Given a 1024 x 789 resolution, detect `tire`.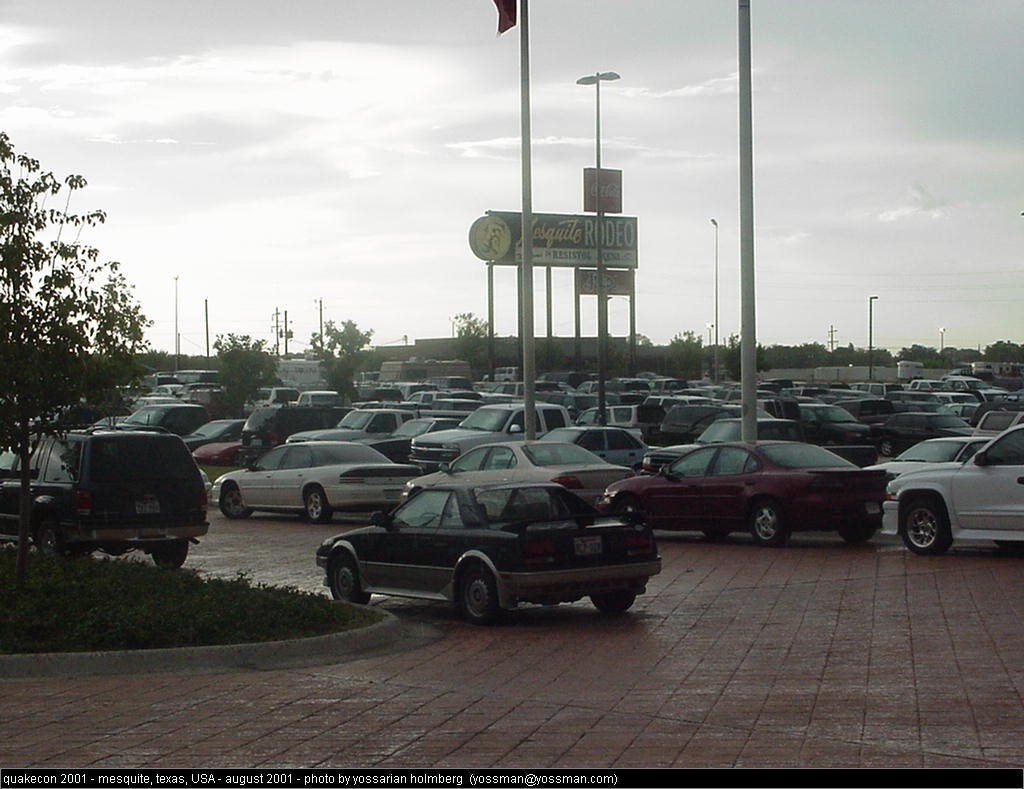
l=592, t=593, r=633, b=613.
